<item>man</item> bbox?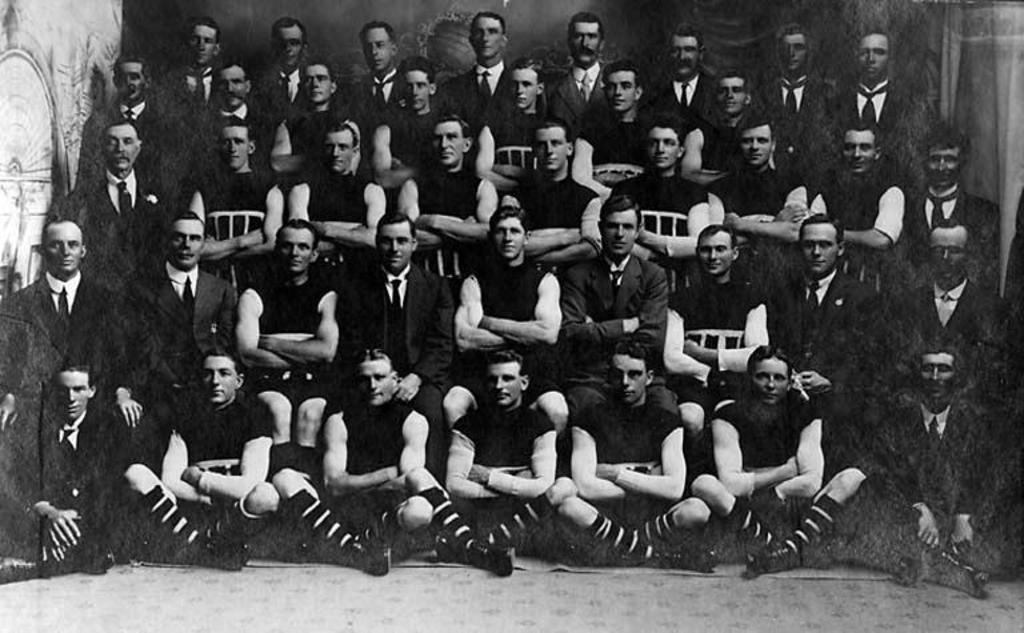
detection(263, 59, 369, 181)
